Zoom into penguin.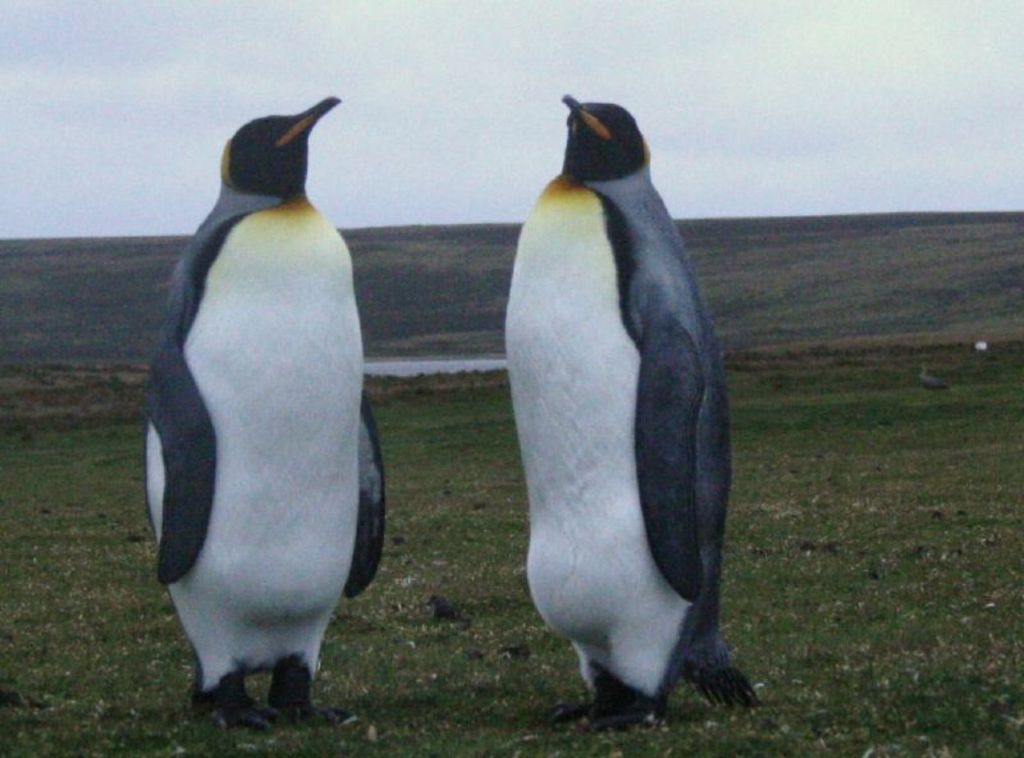
Zoom target: l=472, t=104, r=737, b=729.
